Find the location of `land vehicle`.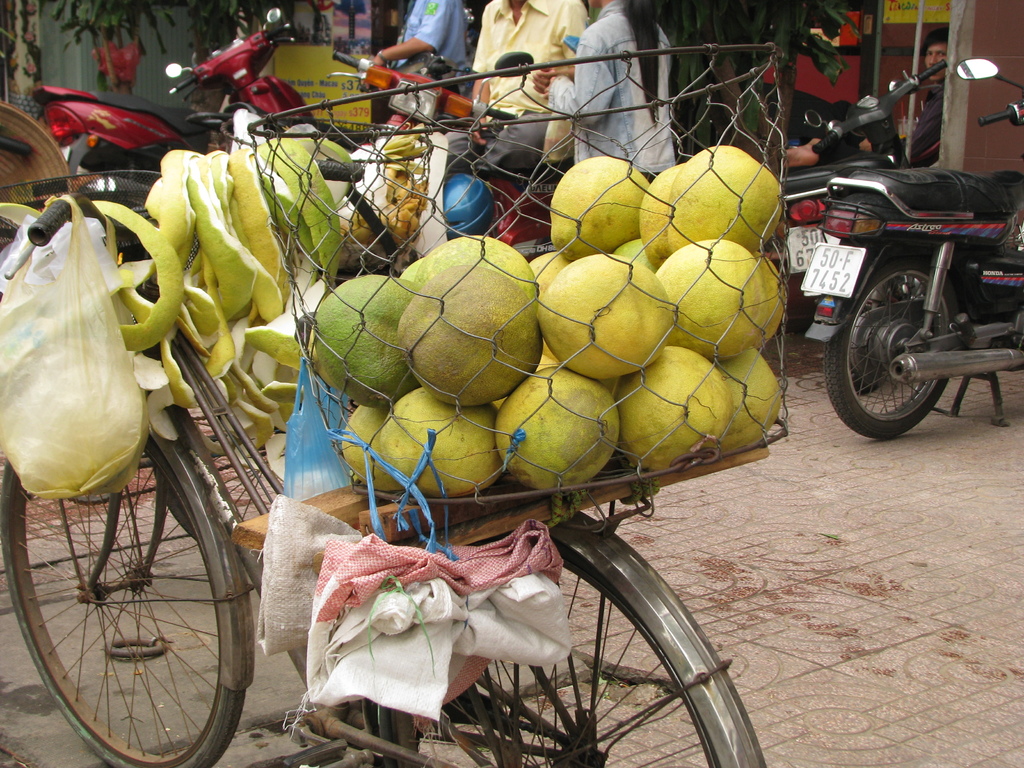
Location: left=328, top=47, right=557, bottom=262.
